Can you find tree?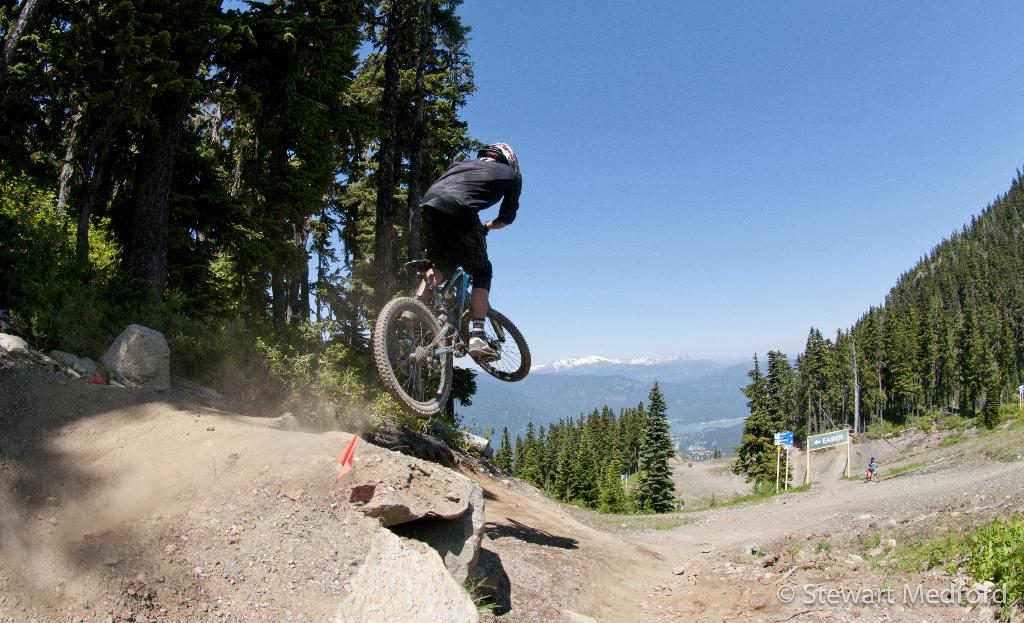
Yes, bounding box: 630,365,678,516.
